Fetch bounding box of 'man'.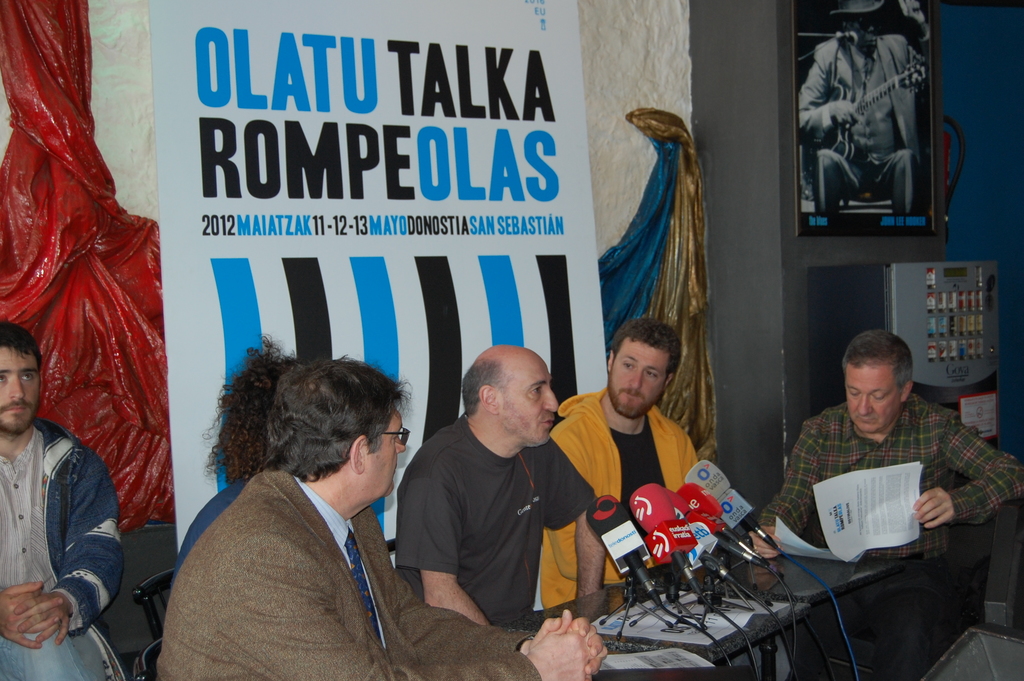
Bbox: <box>156,350,610,680</box>.
